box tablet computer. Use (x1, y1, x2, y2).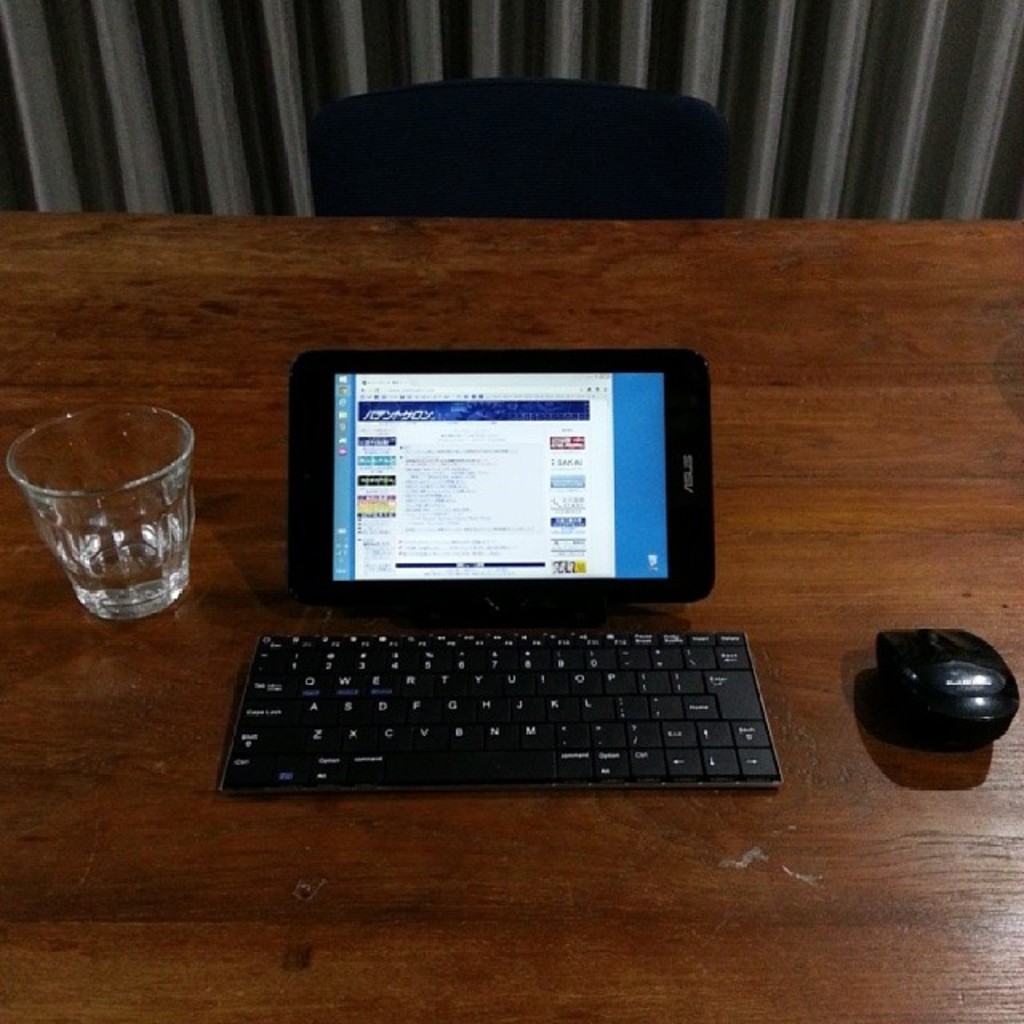
(290, 350, 710, 624).
